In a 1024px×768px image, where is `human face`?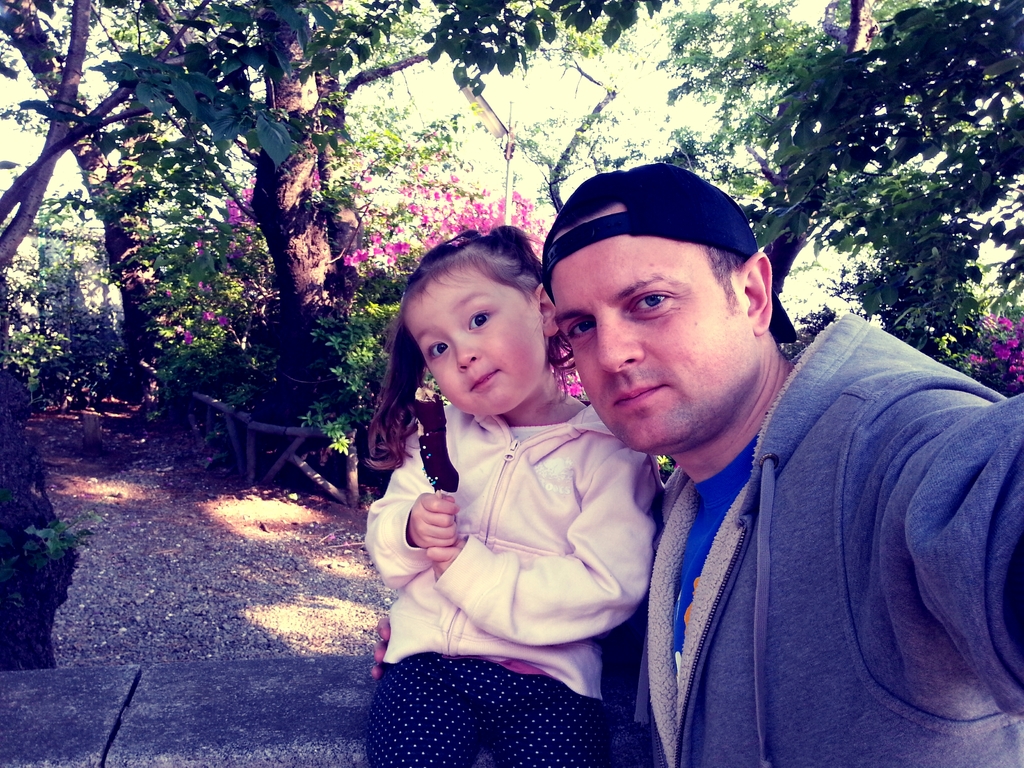
x1=397, y1=260, x2=546, y2=422.
